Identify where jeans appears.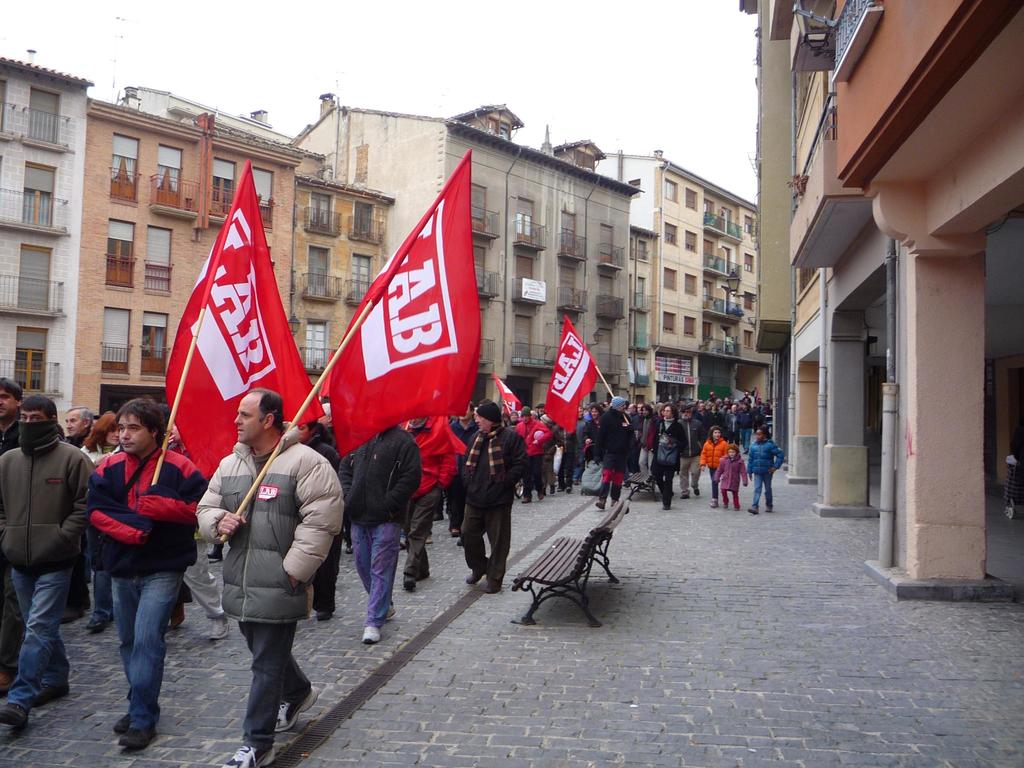
Appears at [91, 575, 106, 609].
